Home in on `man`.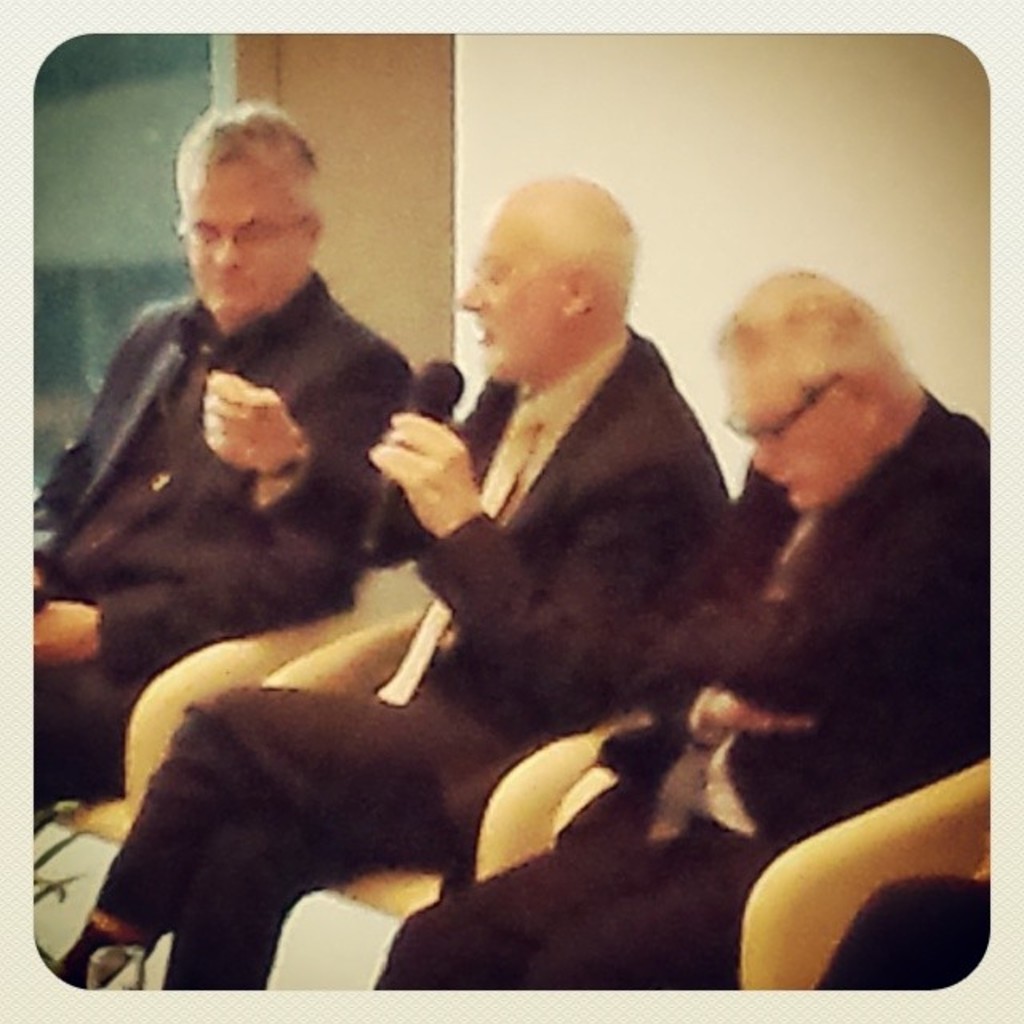
Homed in at <region>360, 258, 987, 992</region>.
